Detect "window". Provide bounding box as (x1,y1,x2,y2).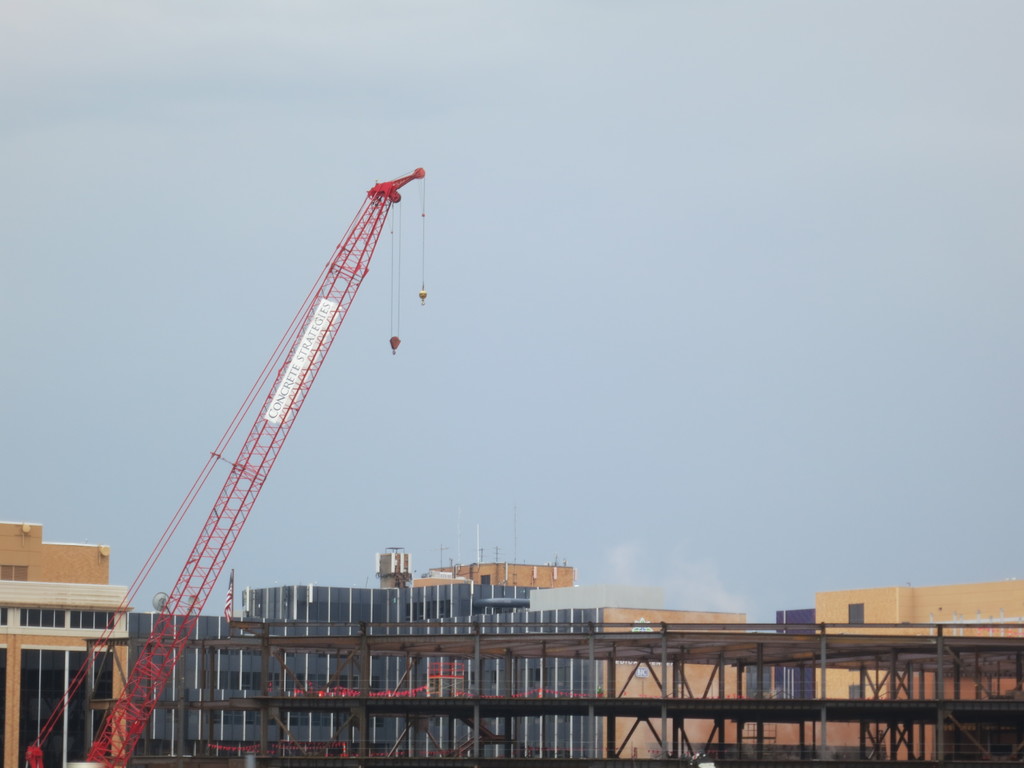
(0,605,10,623).
